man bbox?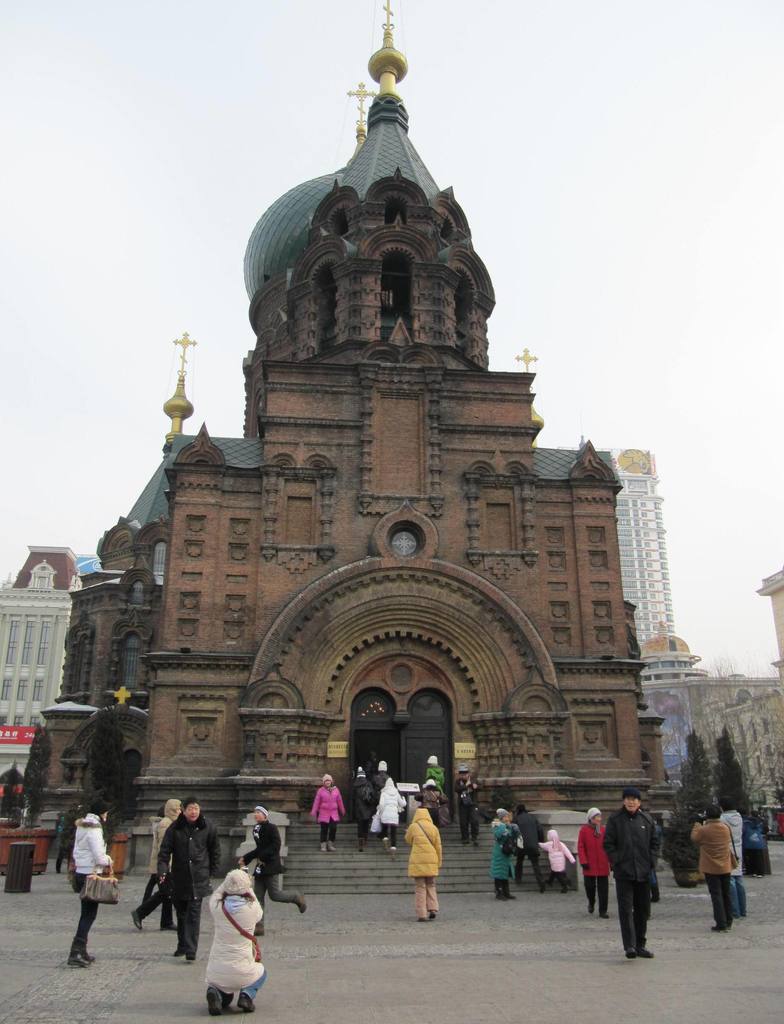
x1=452 y1=770 x2=481 y2=845
